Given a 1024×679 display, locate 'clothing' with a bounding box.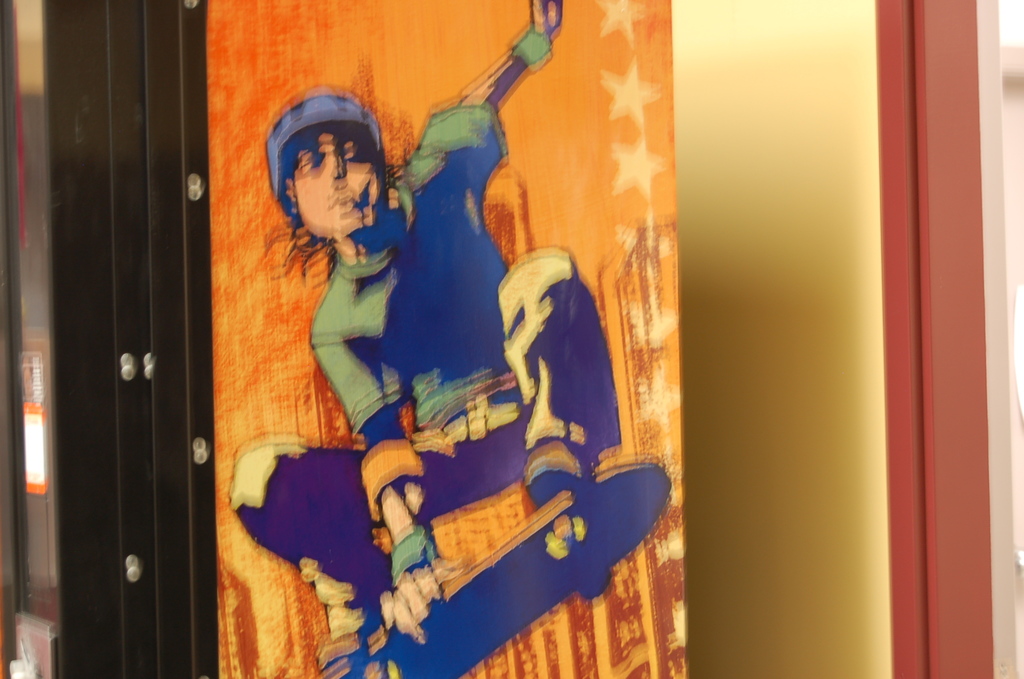
Located: select_region(220, 99, 621, 610).
